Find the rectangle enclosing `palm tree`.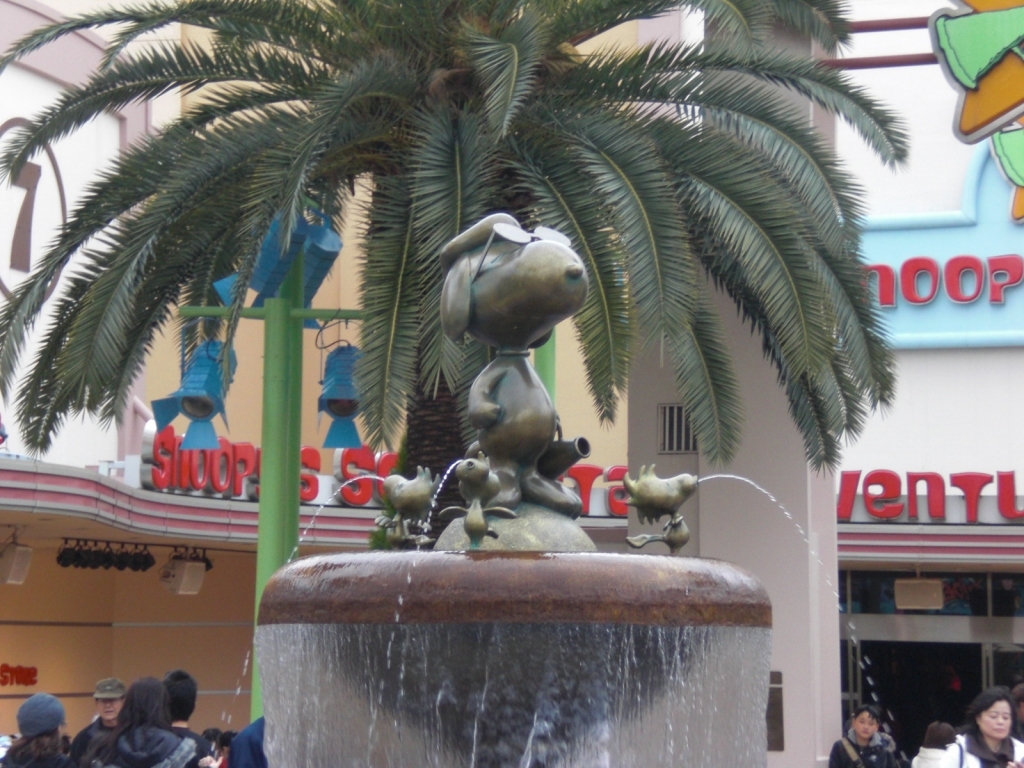
{"x1": 95, "y1": 47, "x2": 537, "y2": 516}.
